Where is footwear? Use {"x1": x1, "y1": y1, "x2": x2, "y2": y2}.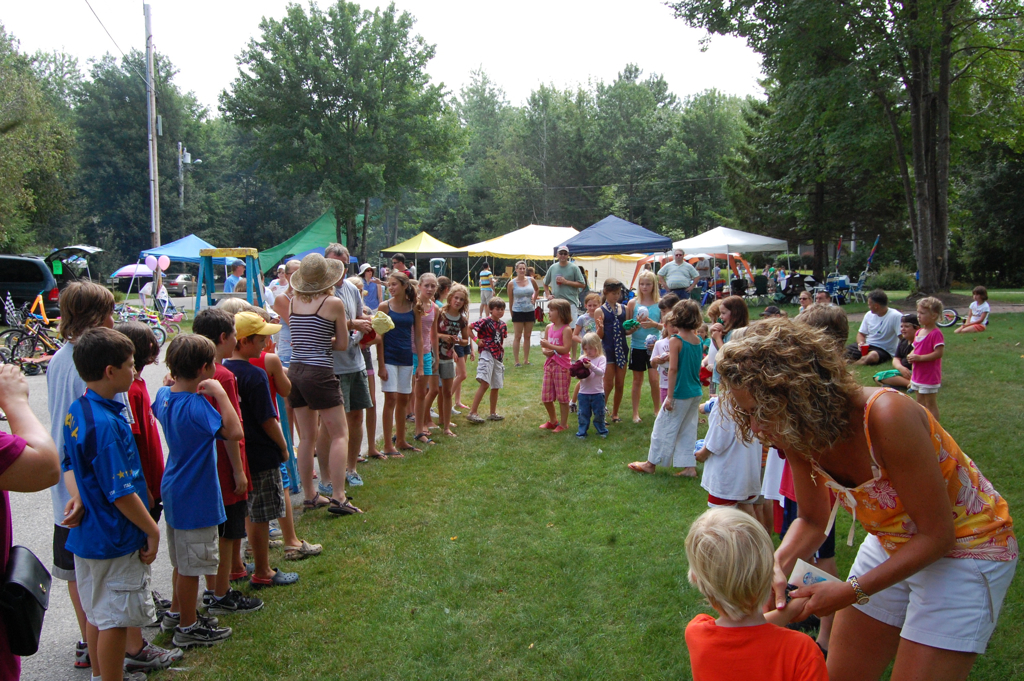
{"x1": 208, "y1": 587, "x2": 258, "y2": 614}.
